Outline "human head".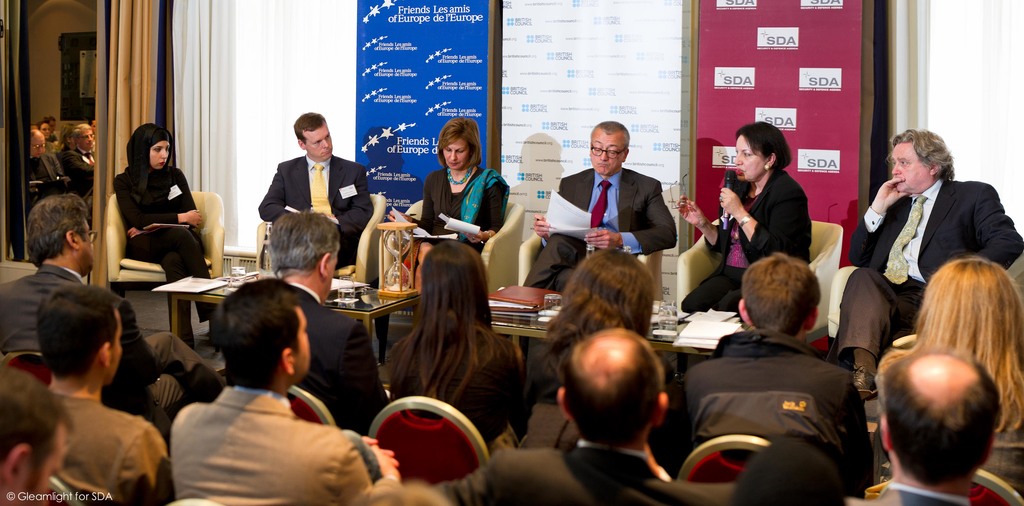
Outline: [74, 123, 93, 151].
